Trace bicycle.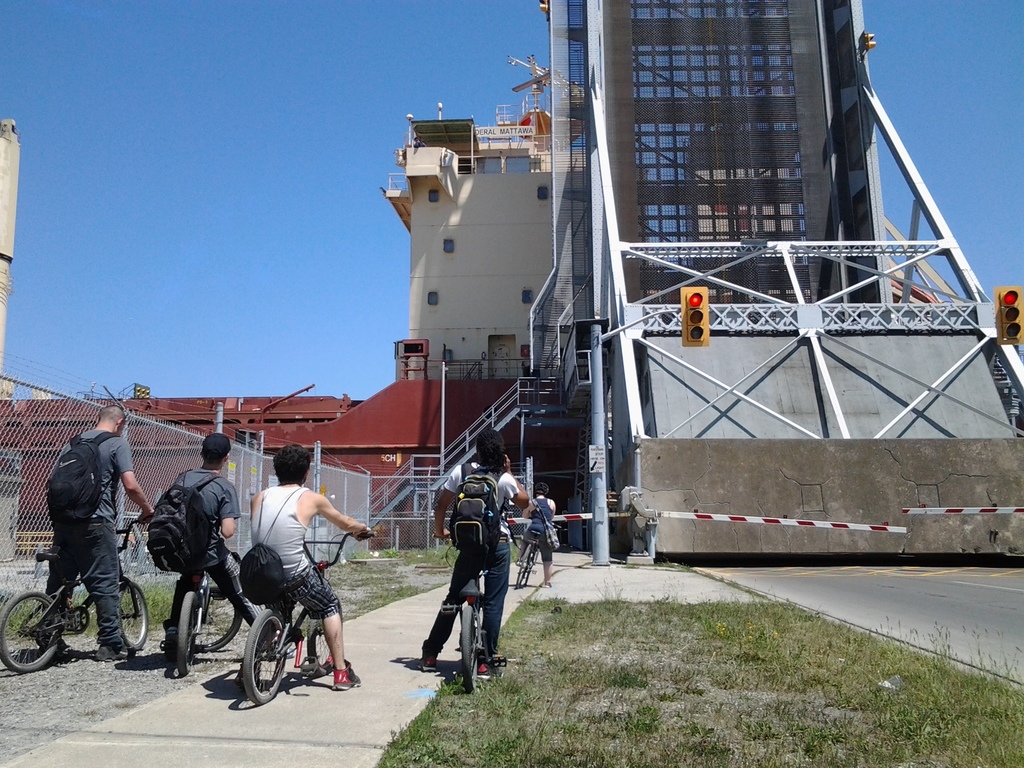
Traced to crop(517, 514, 565, 590).
